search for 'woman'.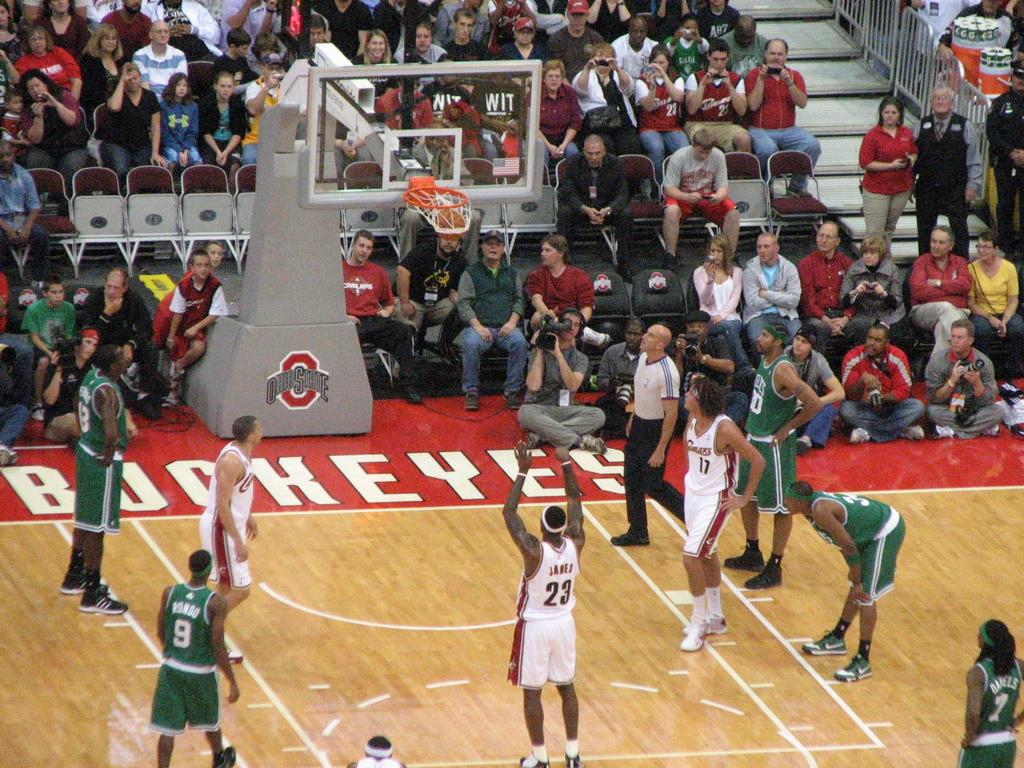
Found at <box>0,0,33,67</box>.
